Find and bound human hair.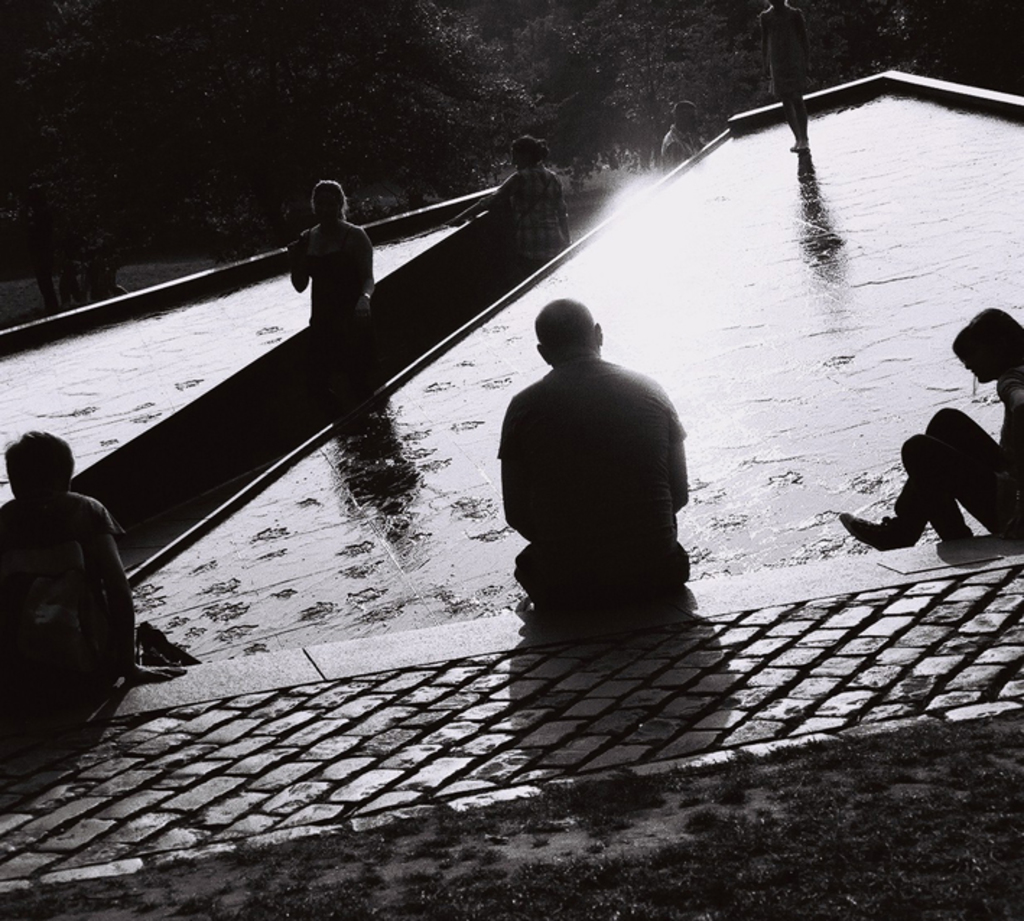
Bound: left=311, top=176, right=348, bottom=211.
